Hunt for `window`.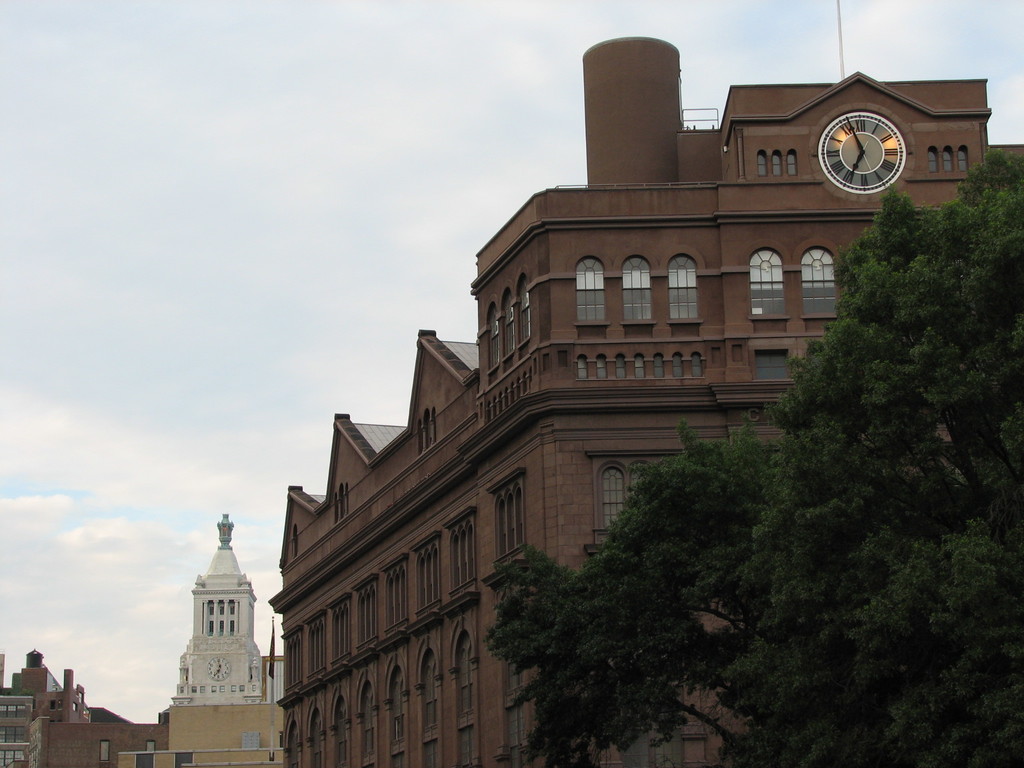
Hunted down at (677,353,682,378).
